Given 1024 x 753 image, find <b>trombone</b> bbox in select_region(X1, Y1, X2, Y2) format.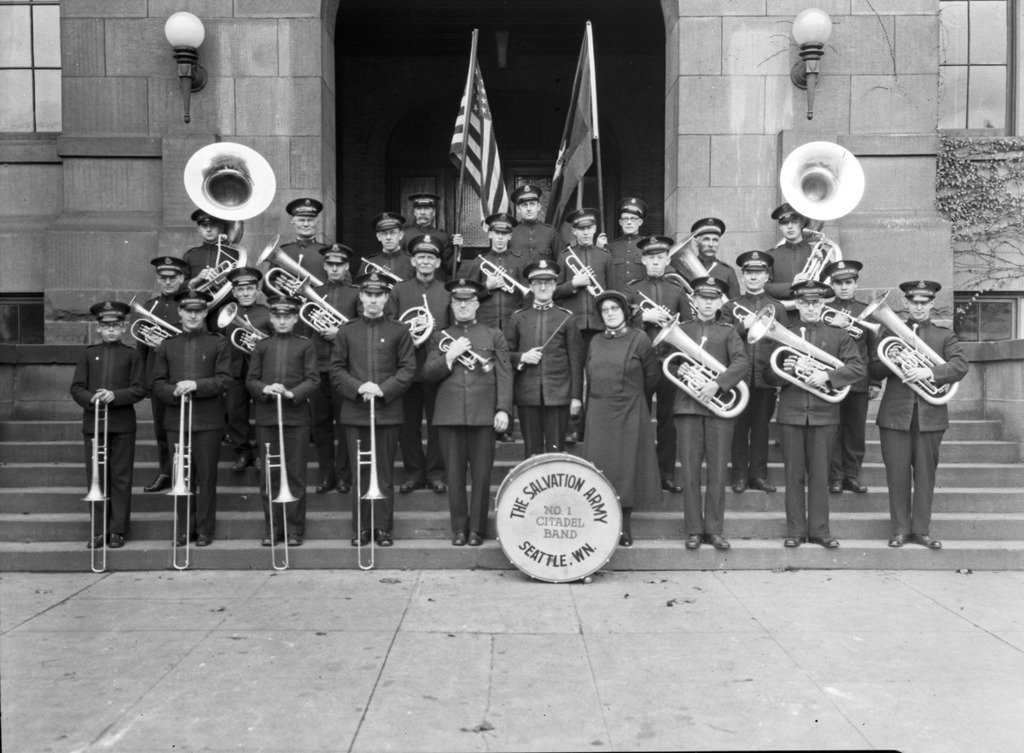
select_region(306, 278, 338, 328).
